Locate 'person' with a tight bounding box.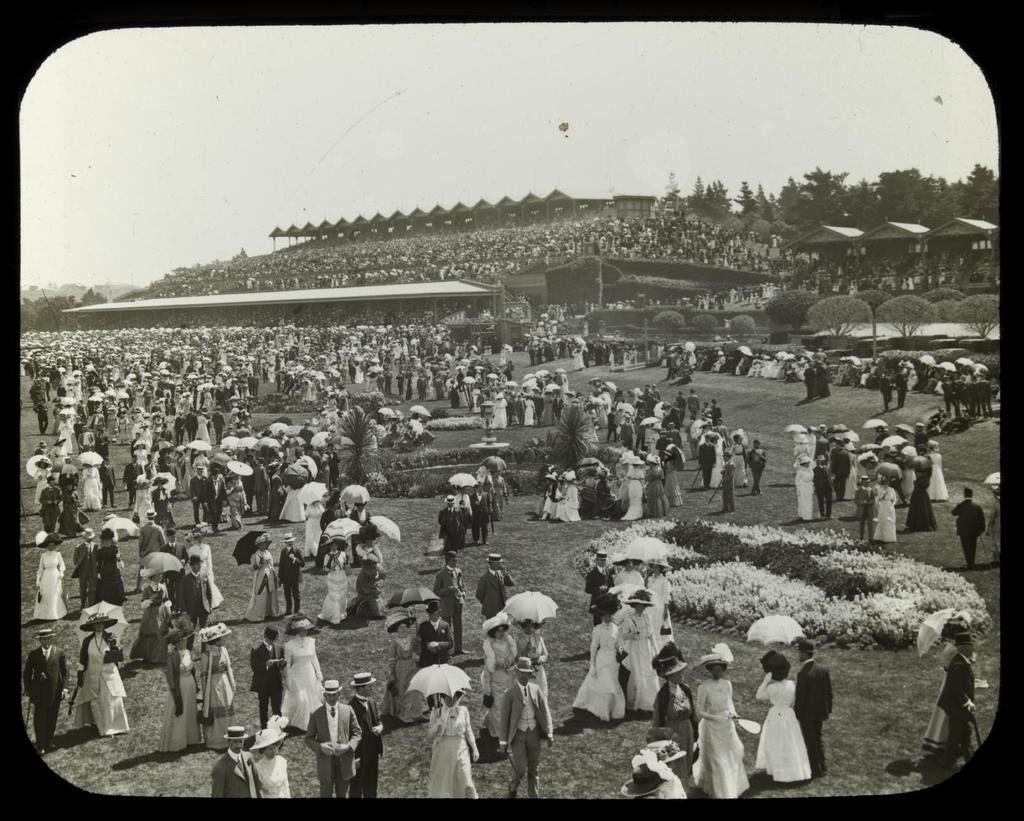
<bbox>210, 727, 272, 797</bbox>.
